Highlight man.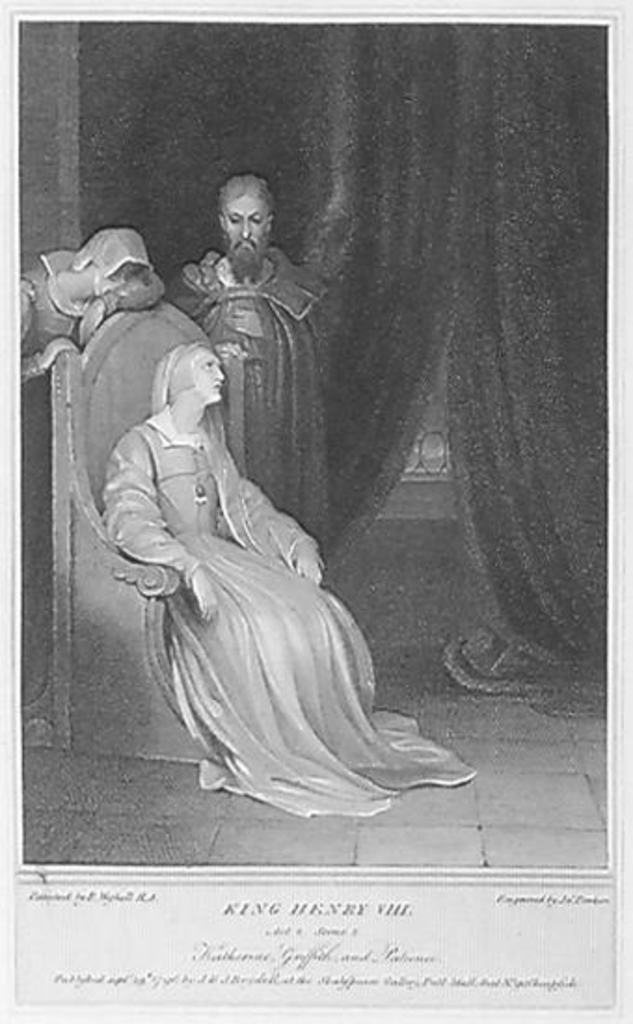
Highlighted region: box(169, 175, 330, 532).
